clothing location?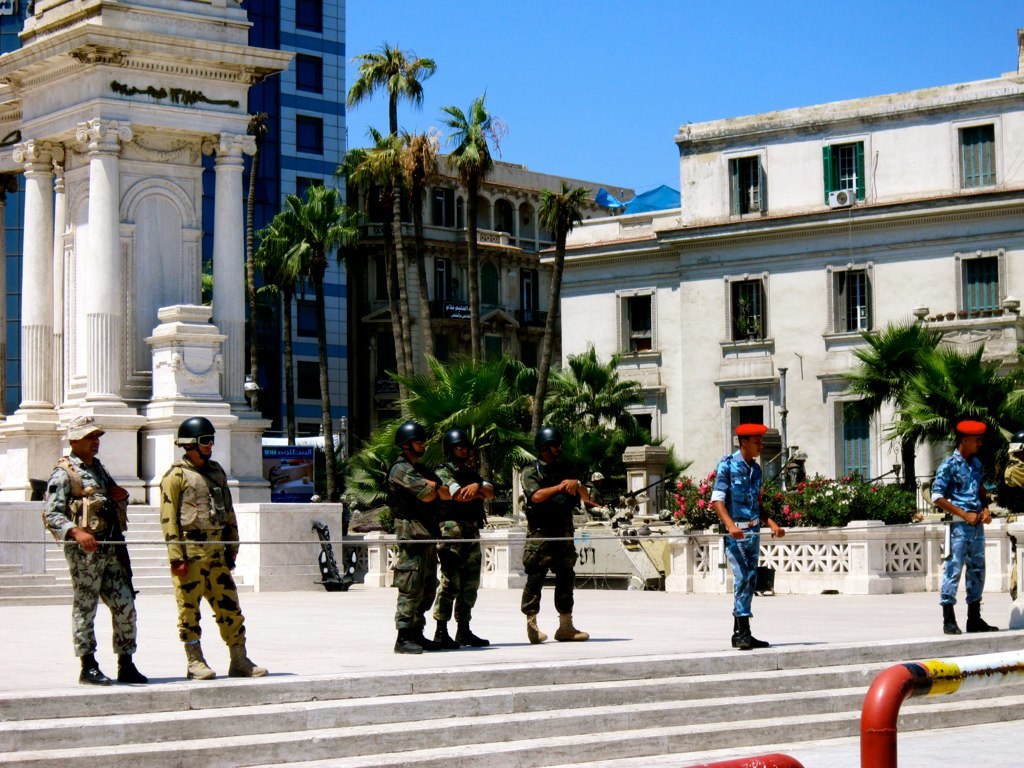
[x1=174, y1=563, x2=248, y2=648]
